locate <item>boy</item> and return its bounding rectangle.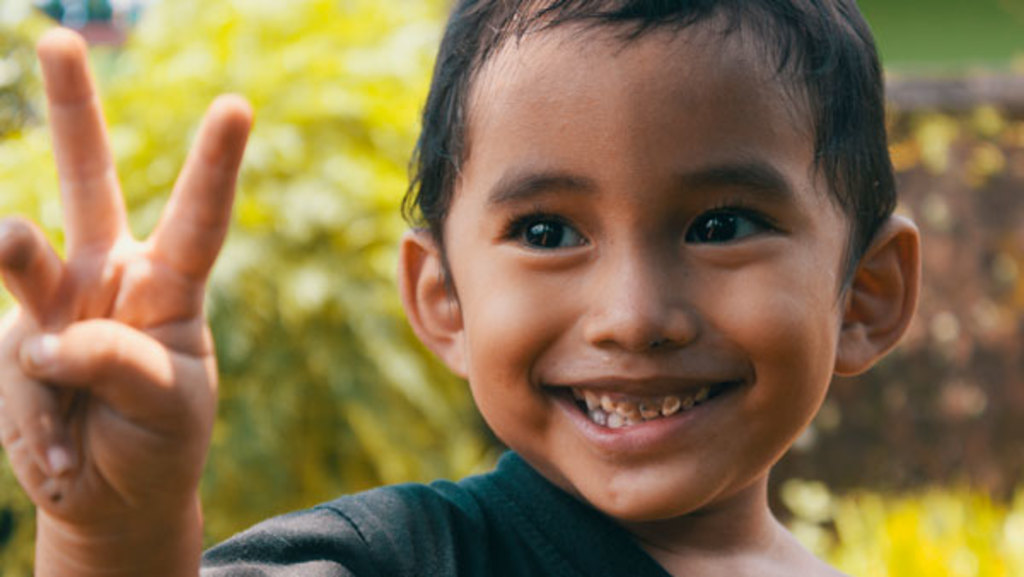
crop(0, 0, 925, 575).
